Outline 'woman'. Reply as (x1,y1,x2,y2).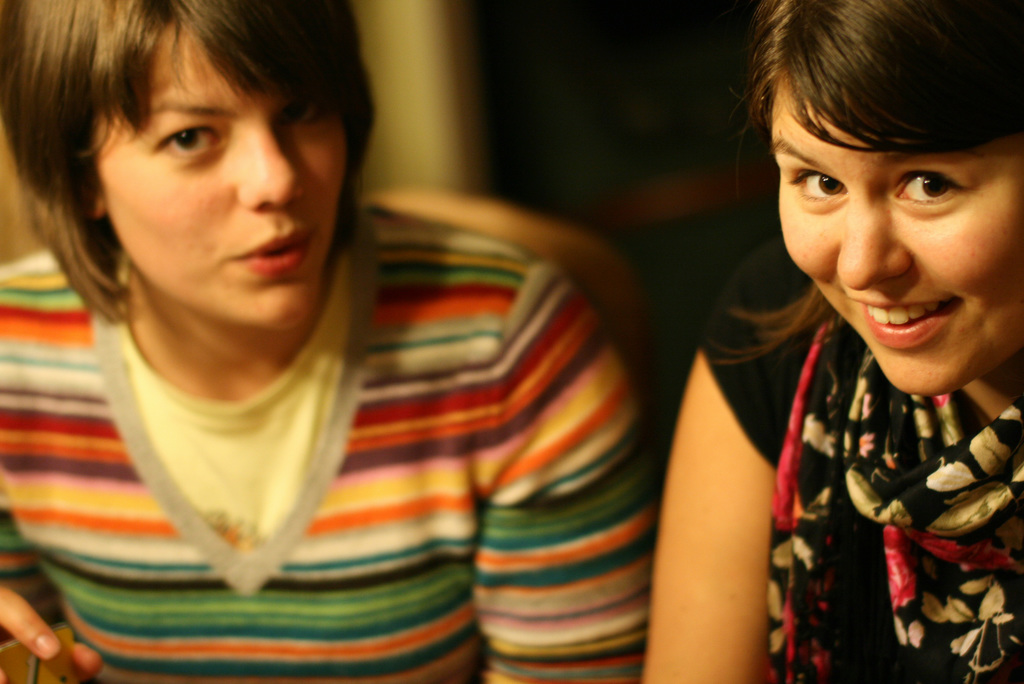
(589,0,1023,637).
